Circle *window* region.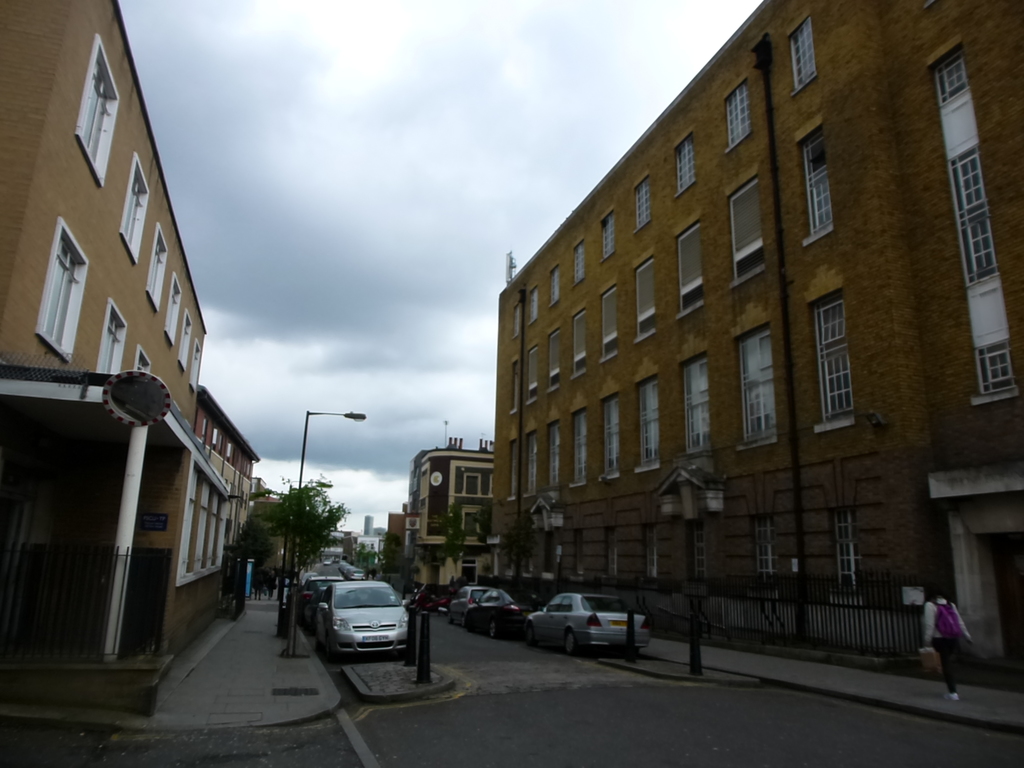
Region: [left=682, top=225, right=700, bottom=316].
